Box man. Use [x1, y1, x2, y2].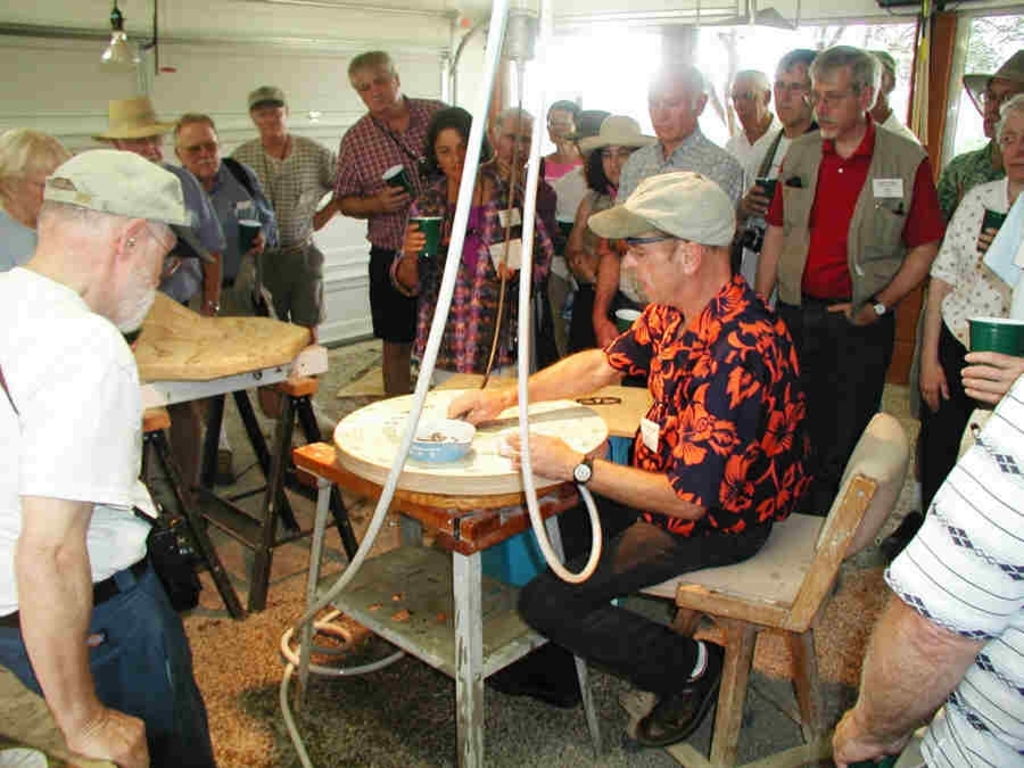
[613, 58, 744, 333].
